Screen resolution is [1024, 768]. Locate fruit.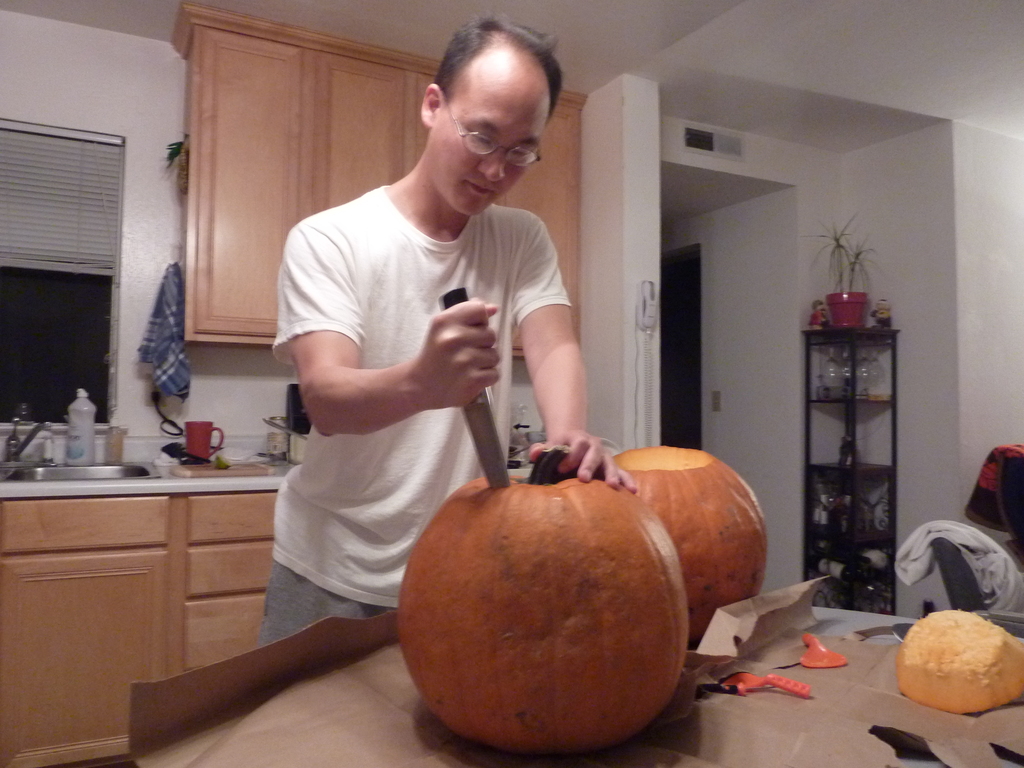
bbox=(385, 474, 708, 740).
